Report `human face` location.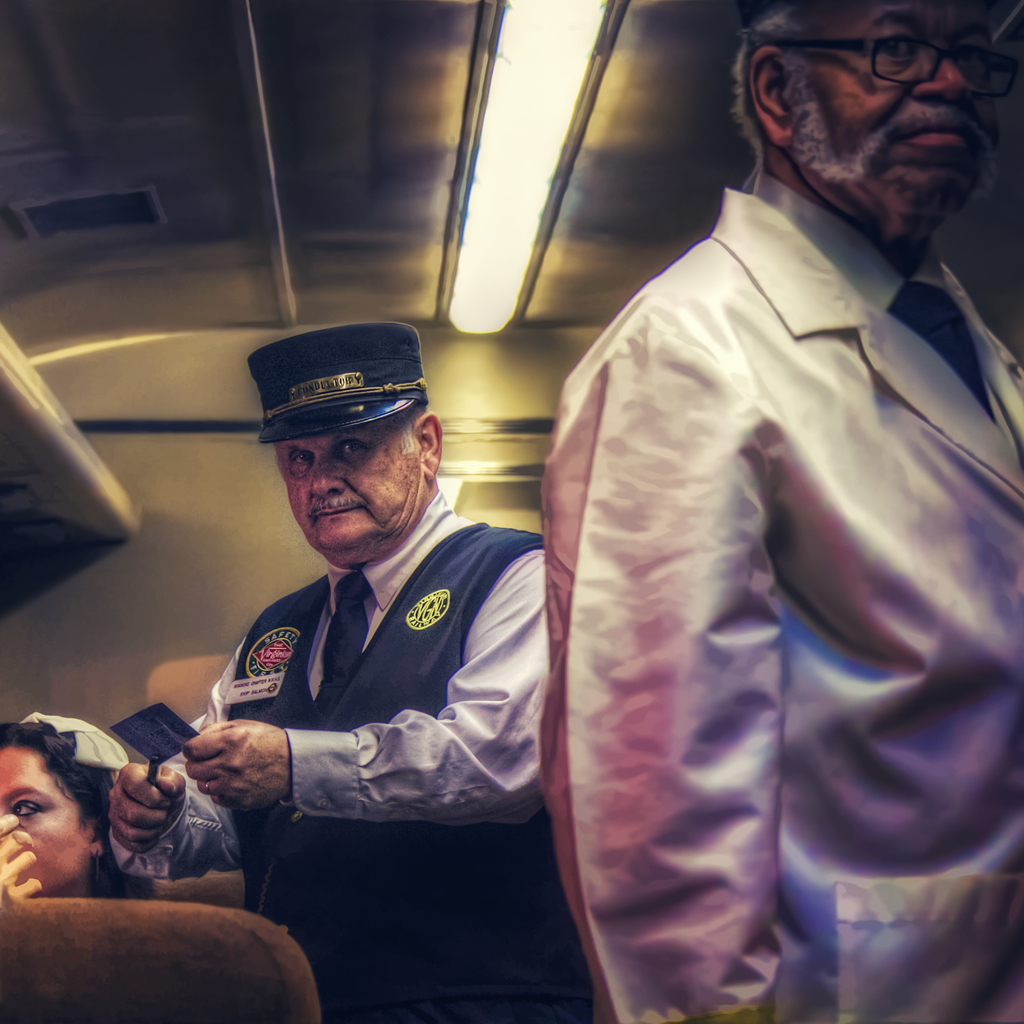
Report: [0, 744, 81, 901].
